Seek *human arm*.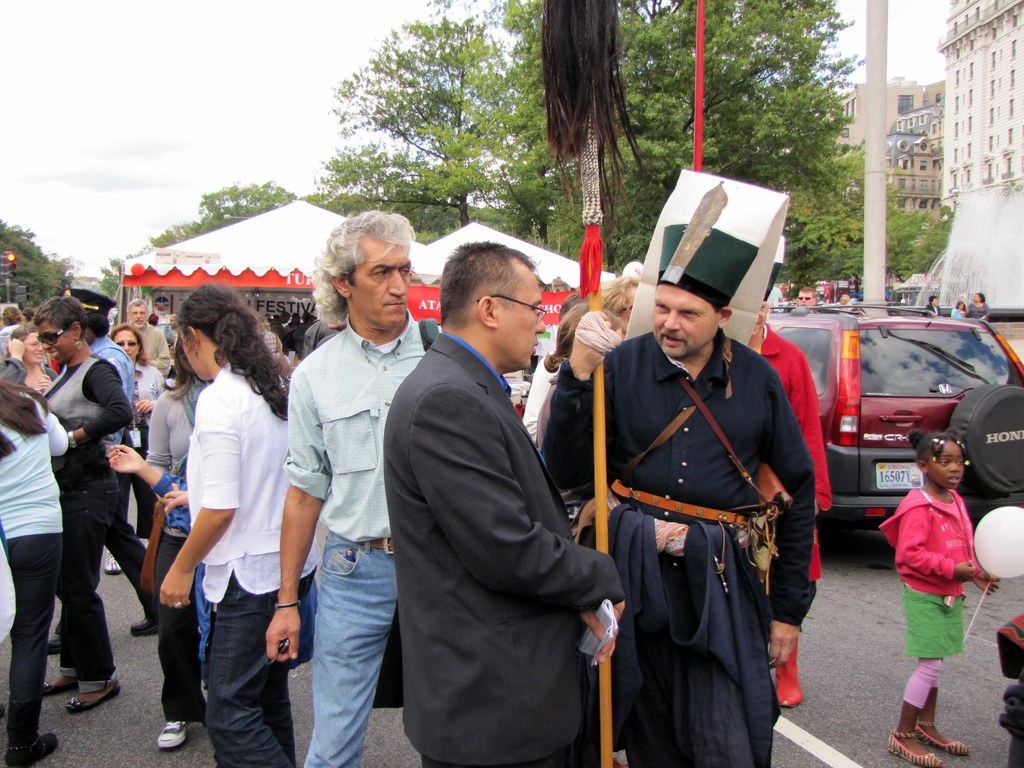
521/361/555/447.
